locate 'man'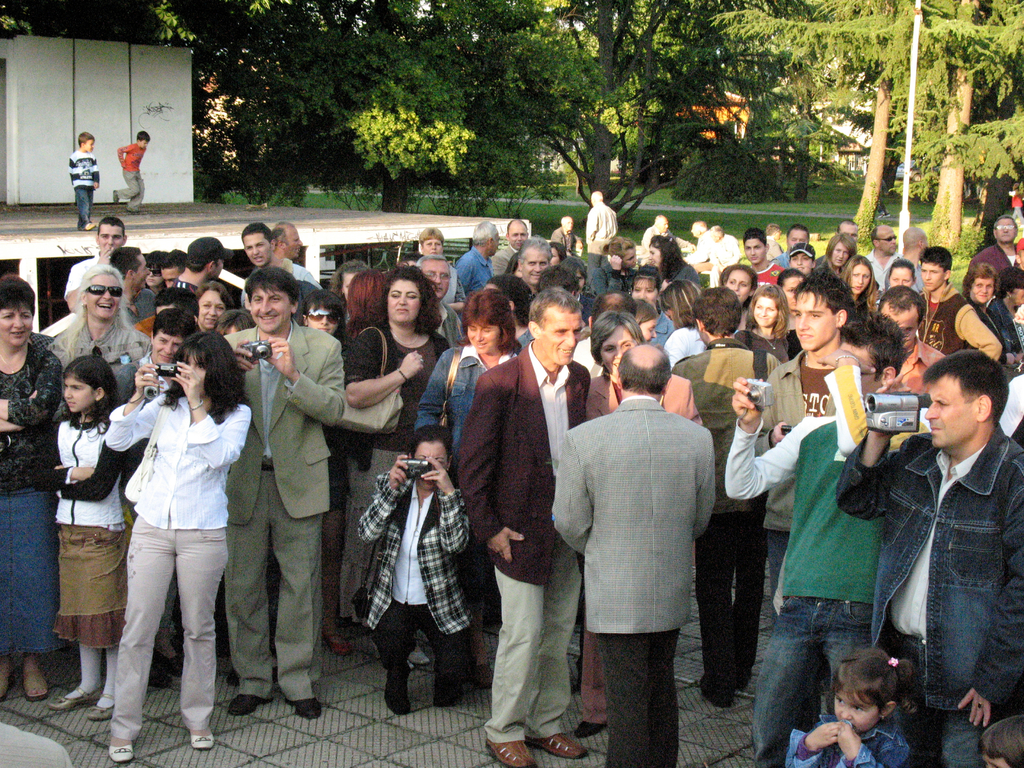
(549, 343, 712, 767)
